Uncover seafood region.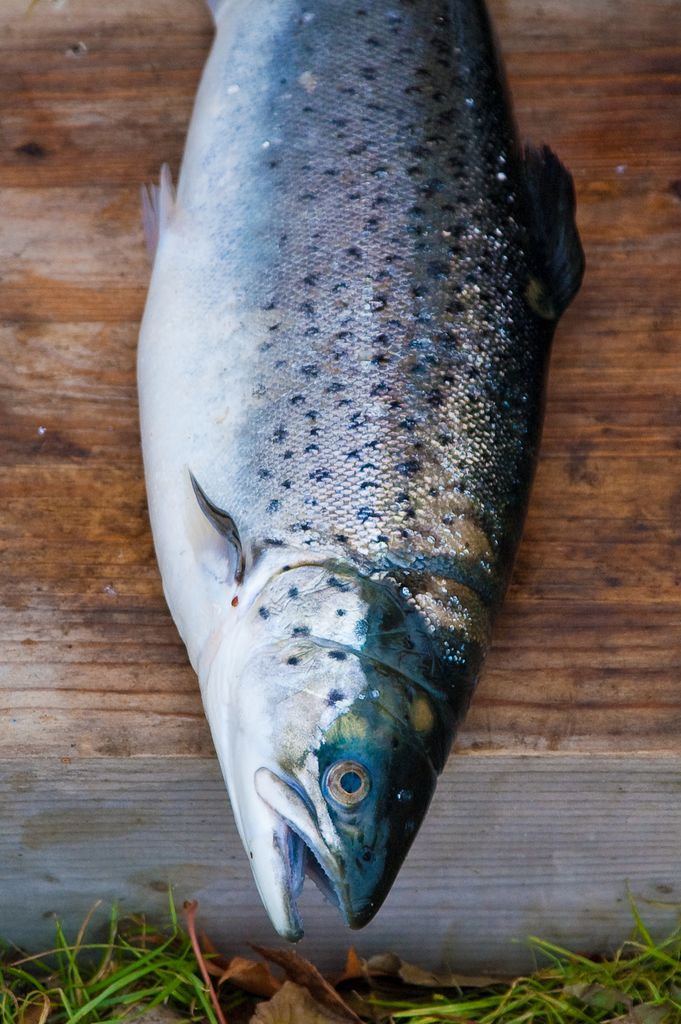
Uncovered: bbox(135, 0, 588, 941).
